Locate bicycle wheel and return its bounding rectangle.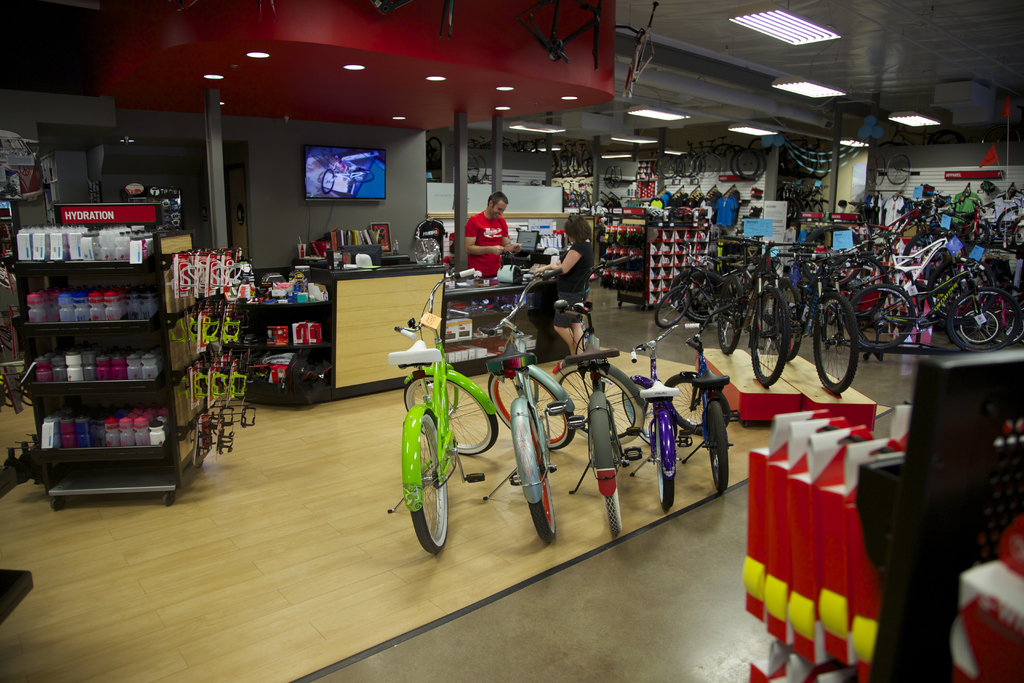
box(698, 395, 728, 500).
